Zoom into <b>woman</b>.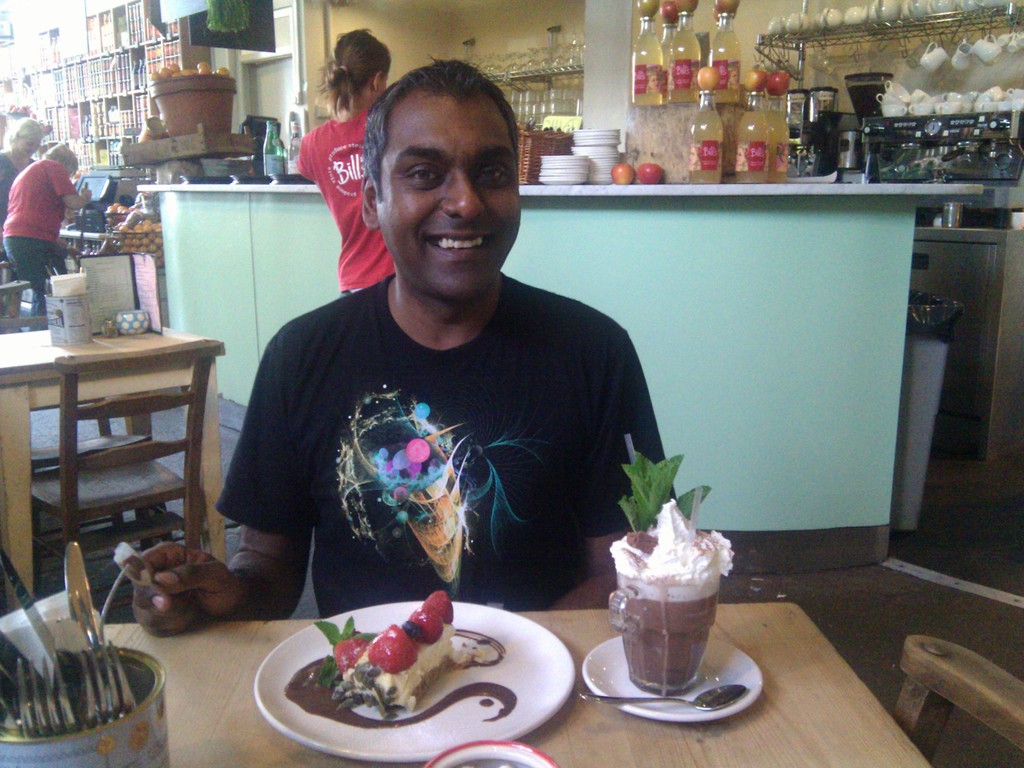
Zoom target: [0,118,42,260].
